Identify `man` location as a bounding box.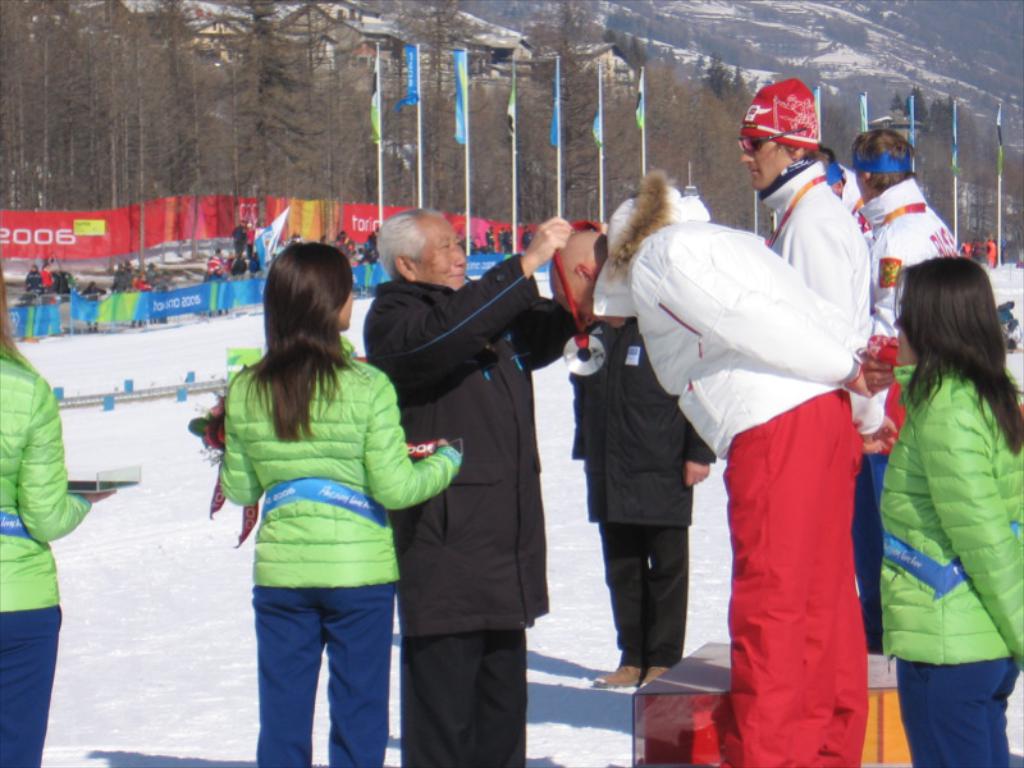
[x1=232, y1=218, x2=244, y2=257].
